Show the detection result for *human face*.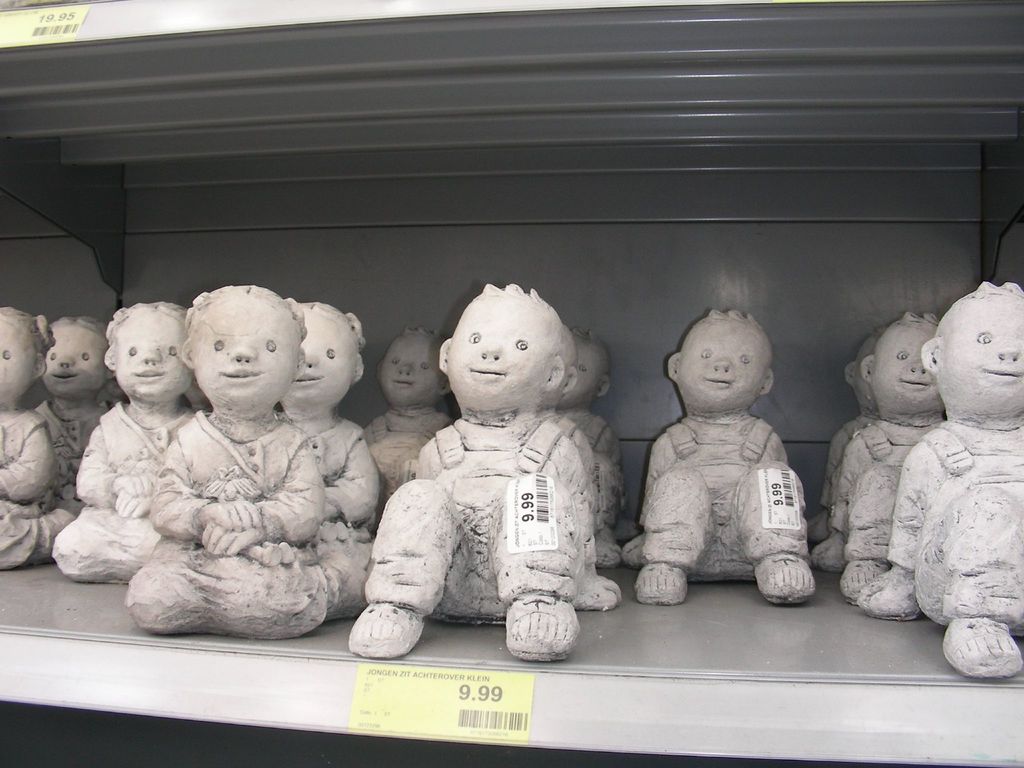
(47,325,114,395).
